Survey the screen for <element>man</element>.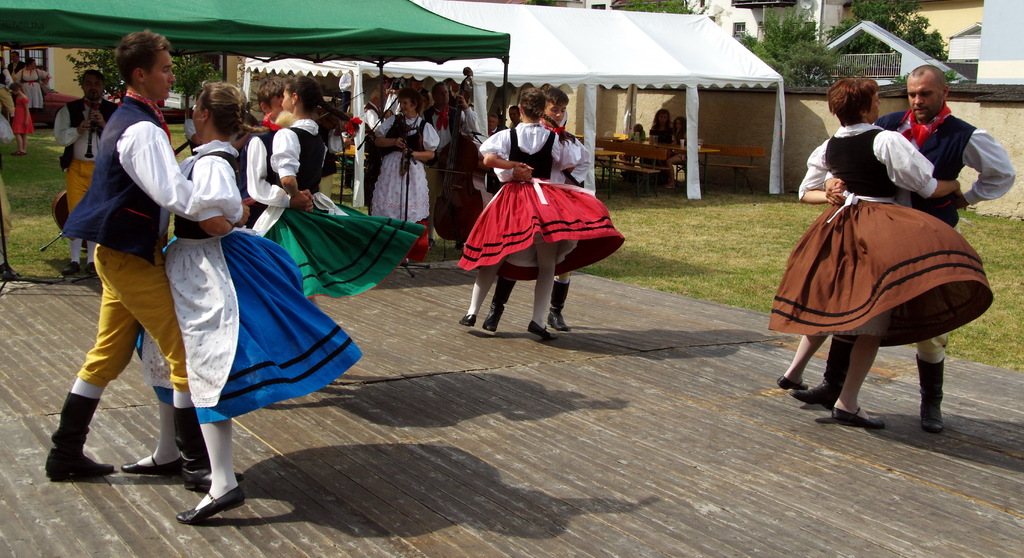
Survey found: box(79, 50, 273, 504).
